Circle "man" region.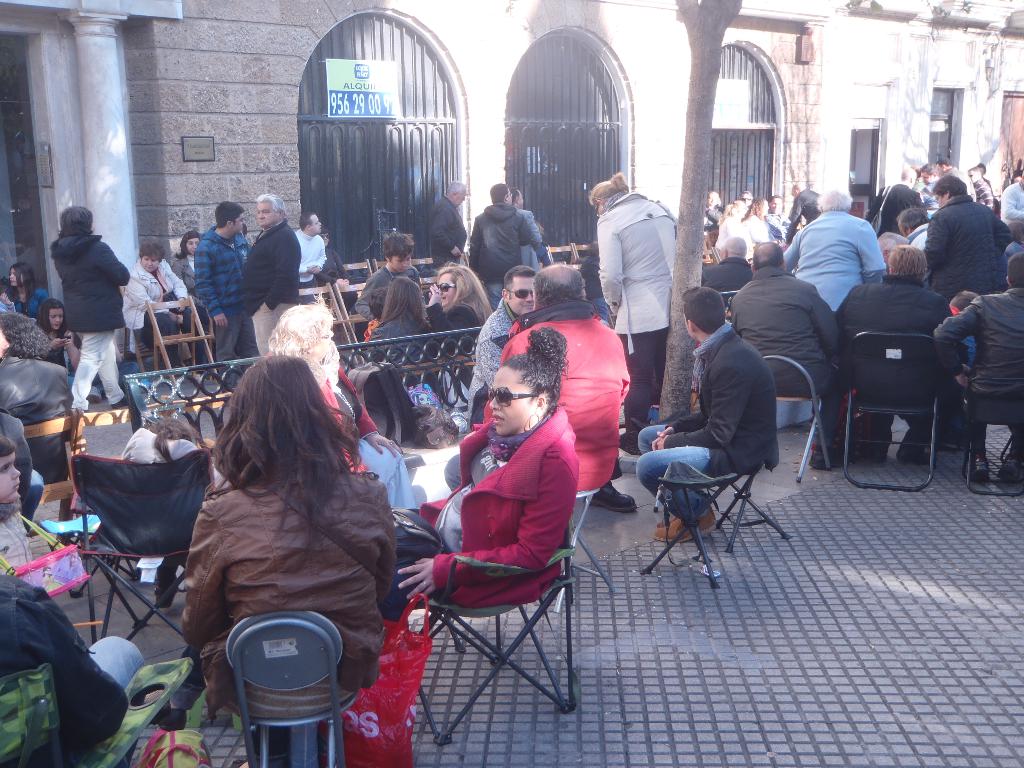
Region: bbox=(592, 161, 694, 378).
